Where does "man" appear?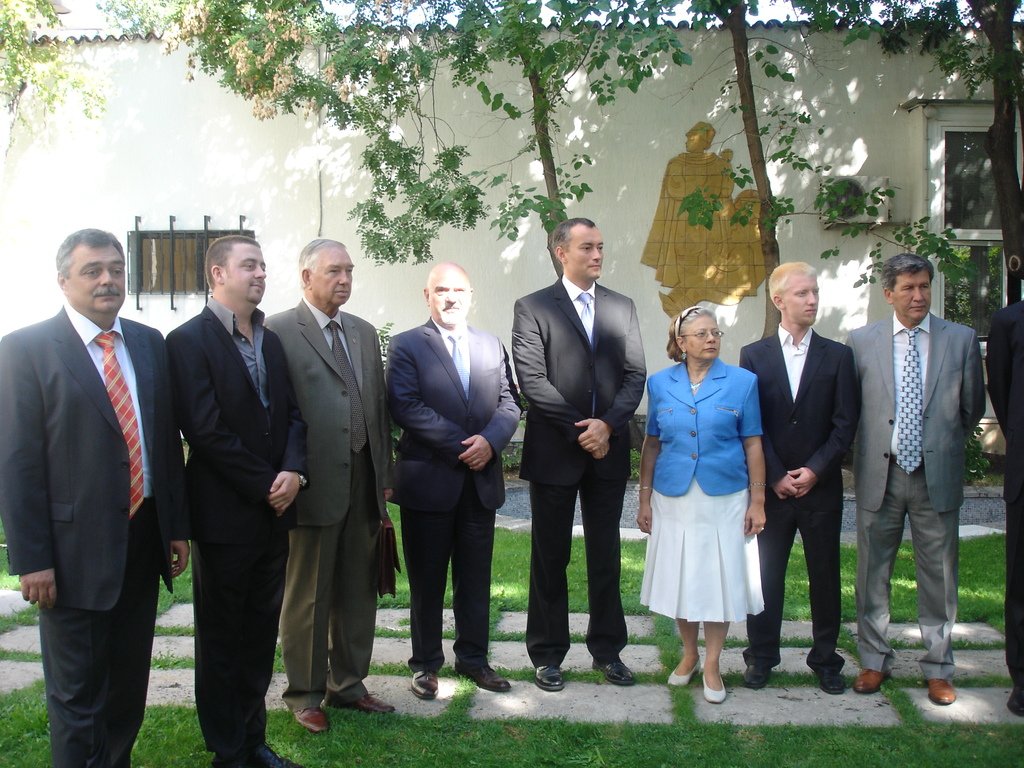
Appears at BBox(513, 214, 648, 692).
